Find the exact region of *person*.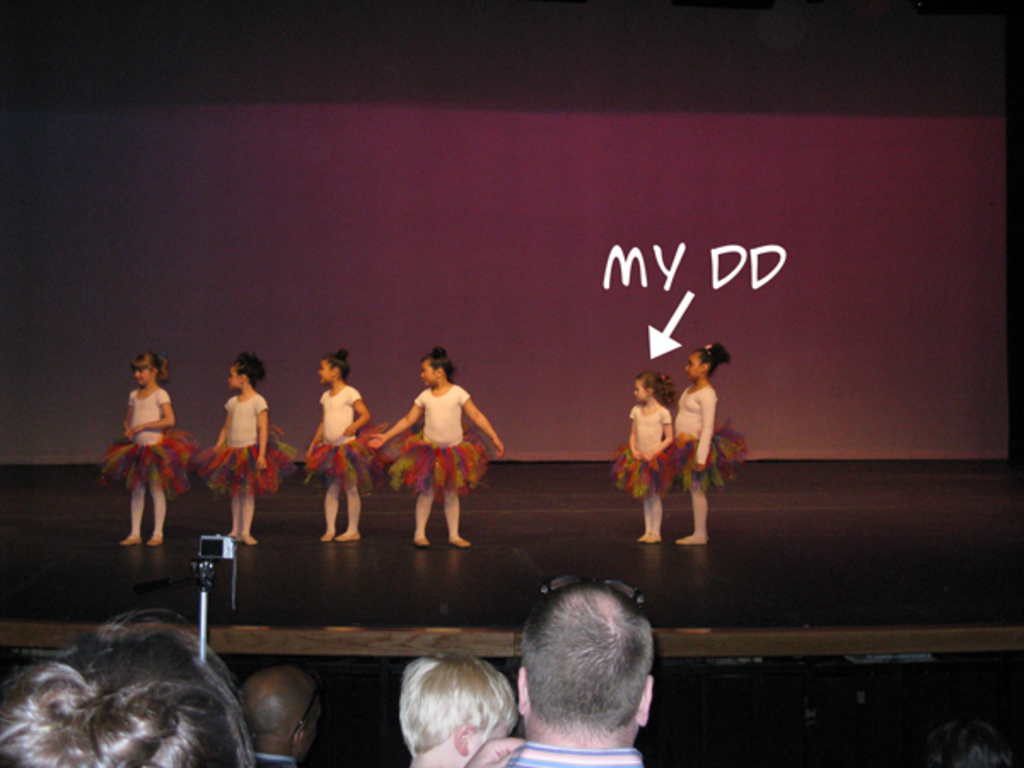
Exact region: 672,340,720,555.
